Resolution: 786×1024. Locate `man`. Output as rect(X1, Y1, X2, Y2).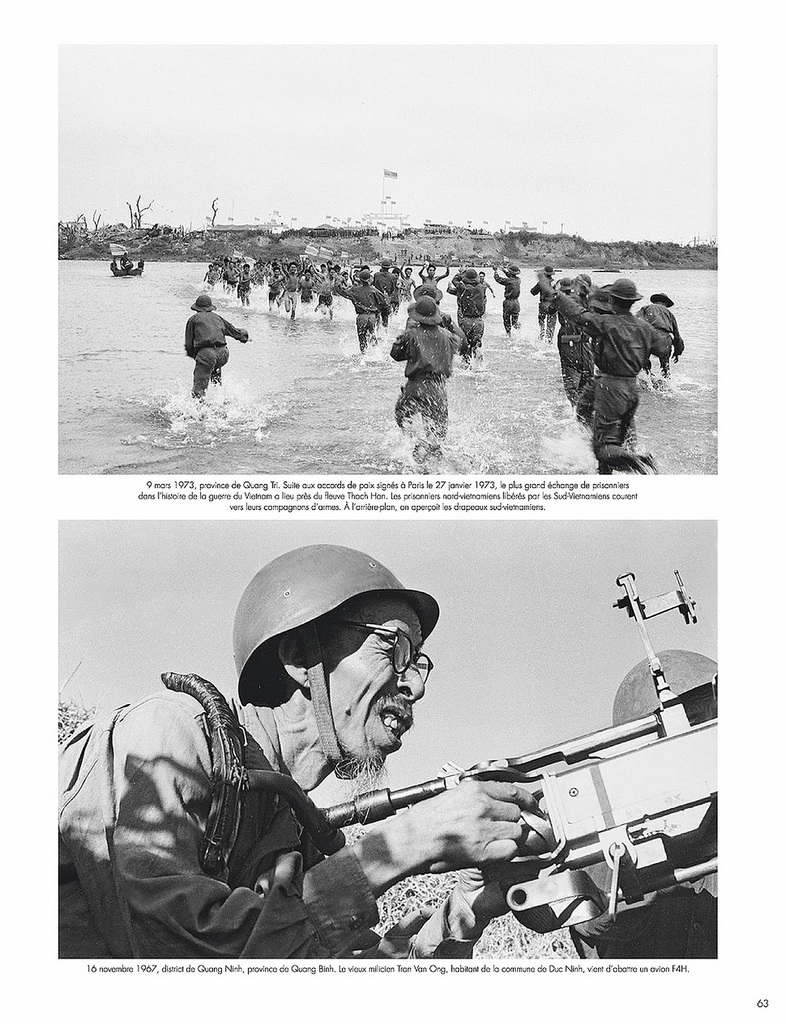
rect(636, 289, 681, 375).
